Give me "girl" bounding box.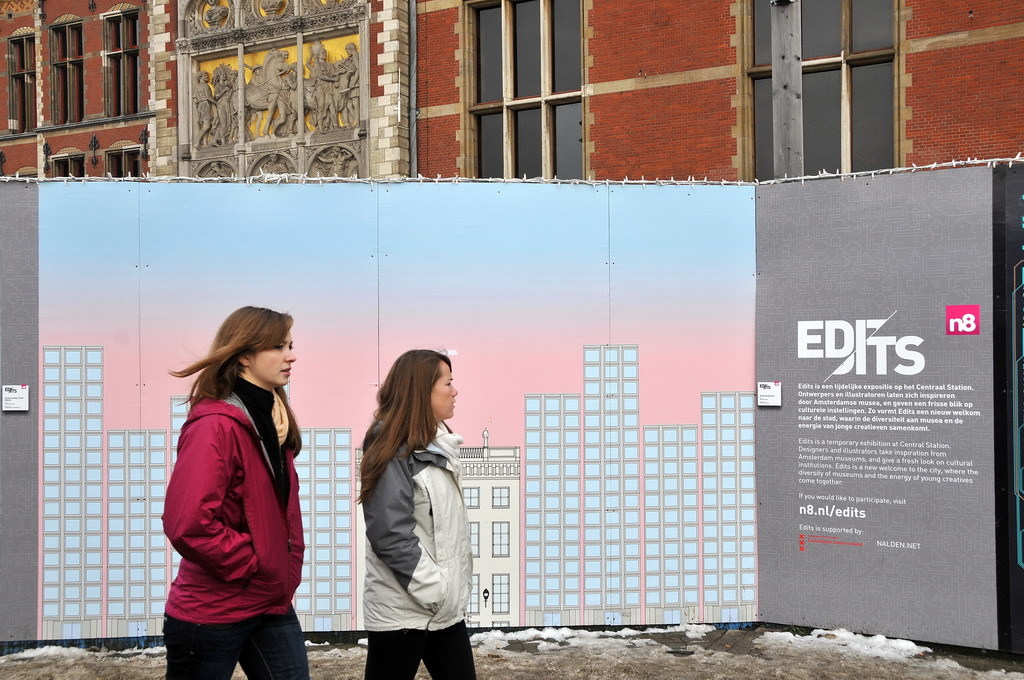
Rect(160, 304, 310, 679).
